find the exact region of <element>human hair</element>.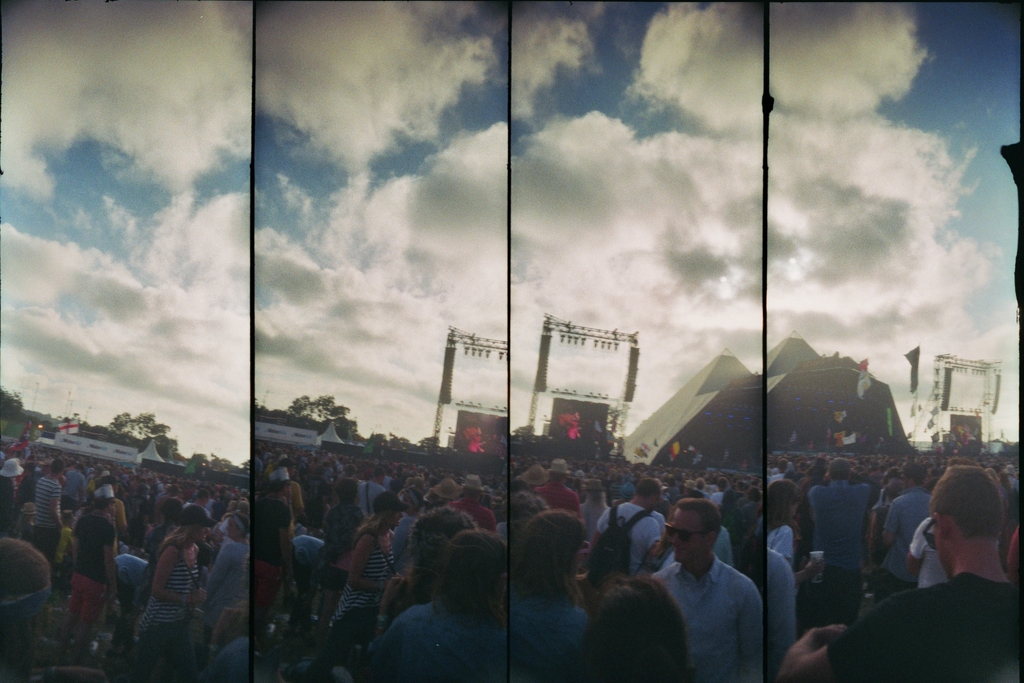
Exact region: bbox=(404, 507, 484, 606).
